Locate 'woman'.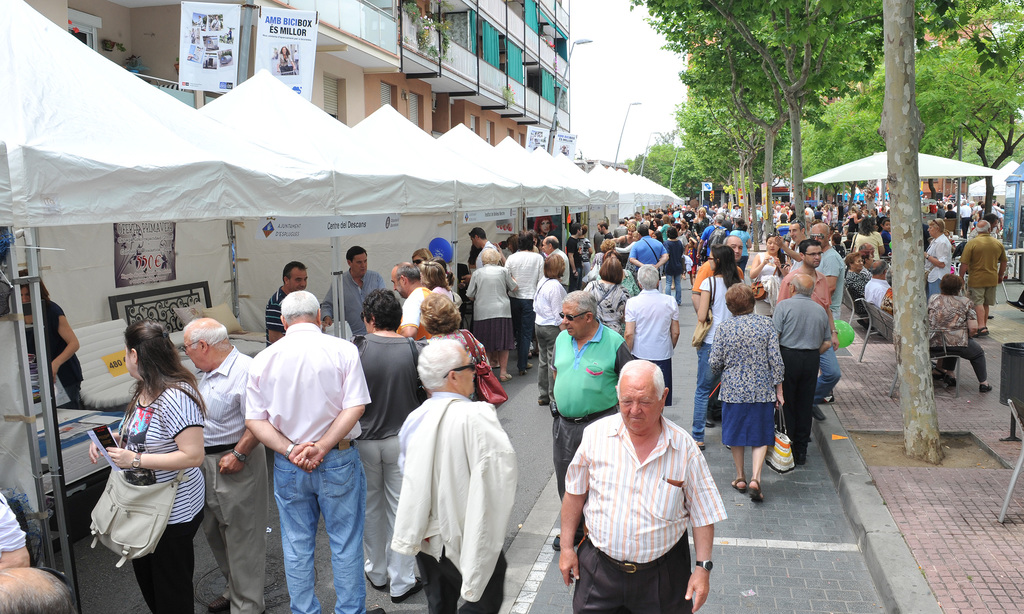
Bounding box: {"left": 275, "top": 46, "right": 295, "bottom": 75}.
